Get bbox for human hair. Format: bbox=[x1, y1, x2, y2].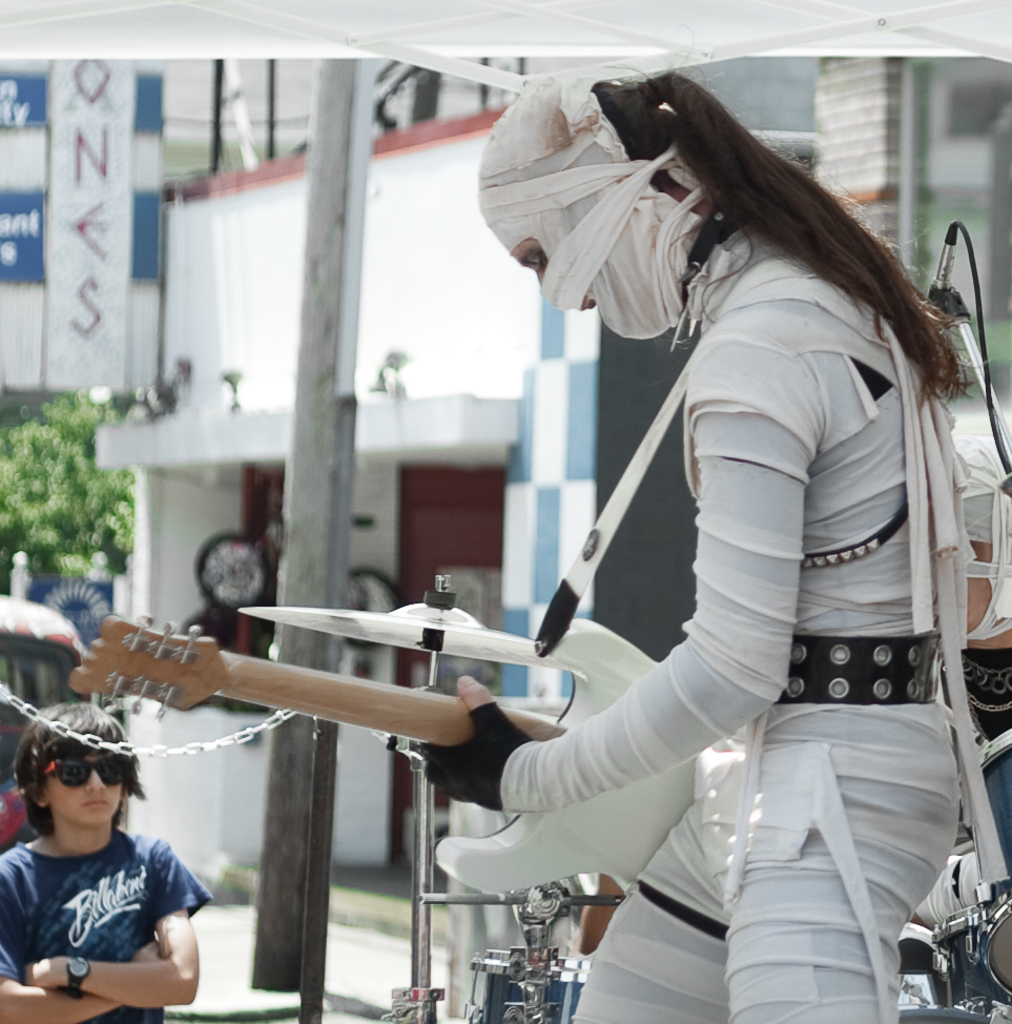
bbox=[494, 52, 911, 400].
